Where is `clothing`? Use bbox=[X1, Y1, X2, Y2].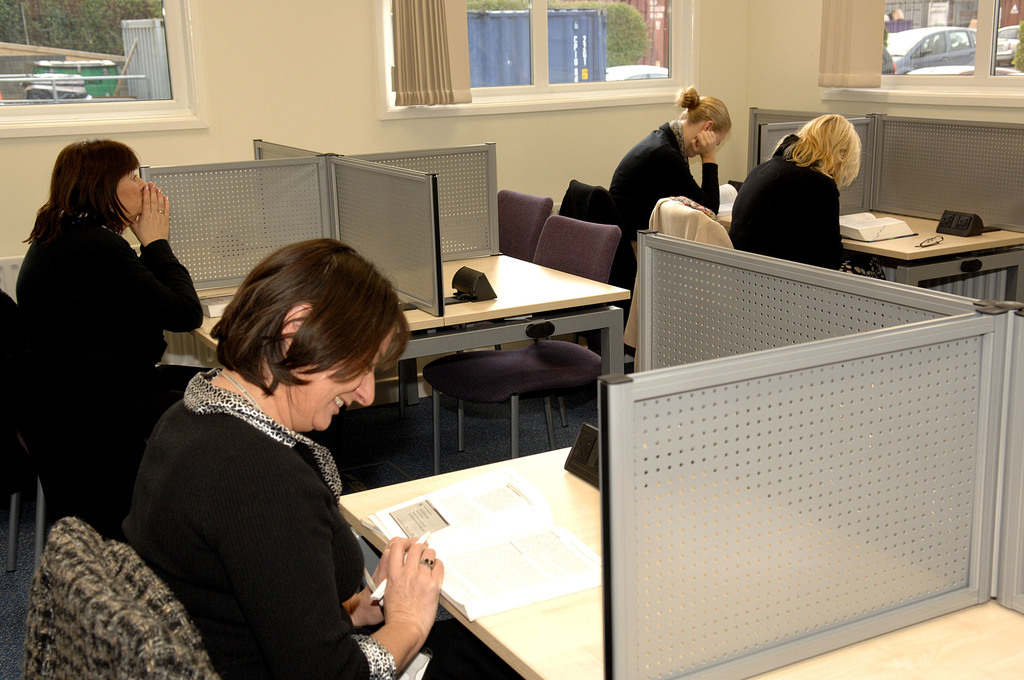
bbox=[728, 133, 886, 283].
